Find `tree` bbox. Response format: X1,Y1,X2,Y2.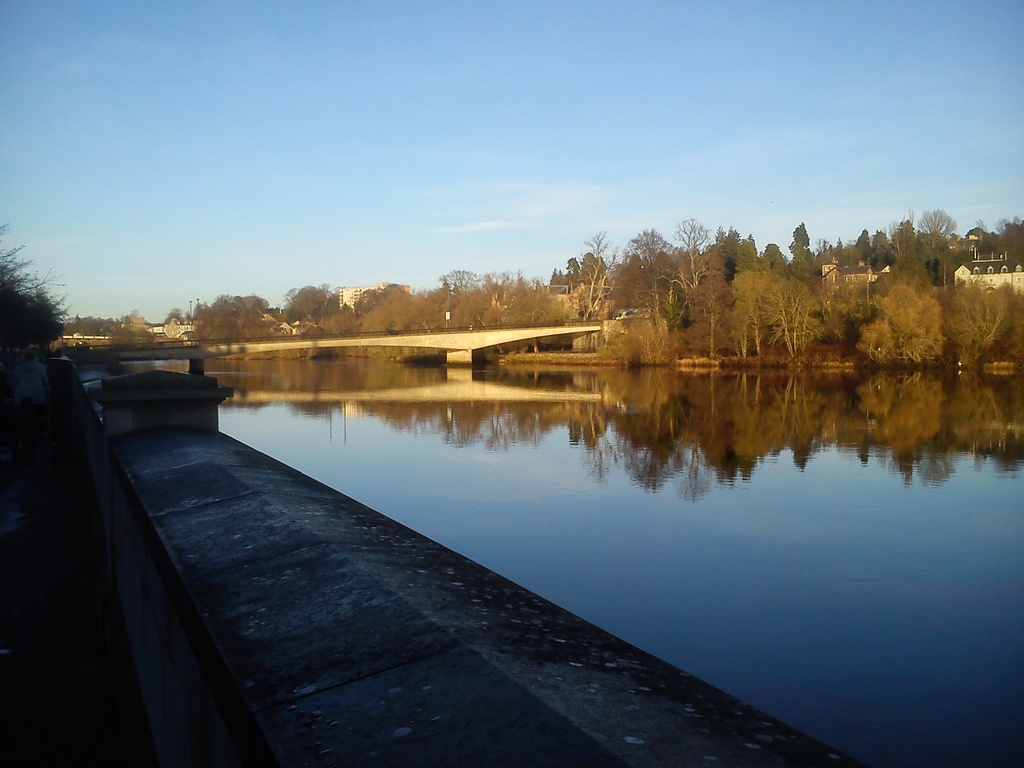
793,224,820,282.
